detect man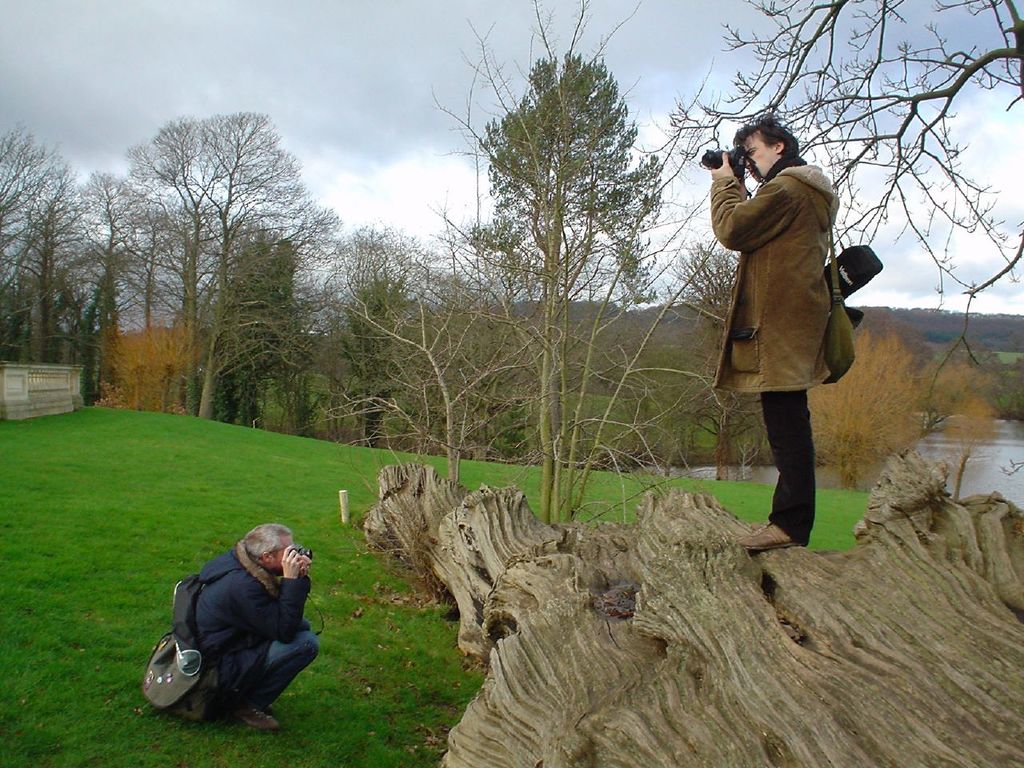
170 521 317 738
